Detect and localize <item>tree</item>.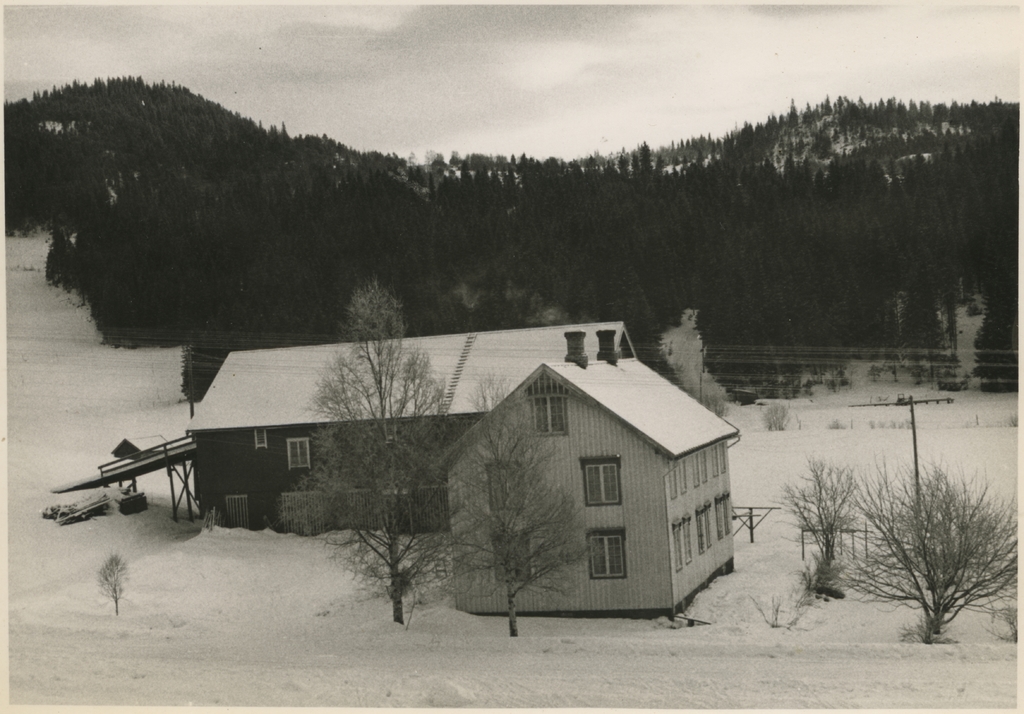
Localized at box=[650, 308, 733, 427].
